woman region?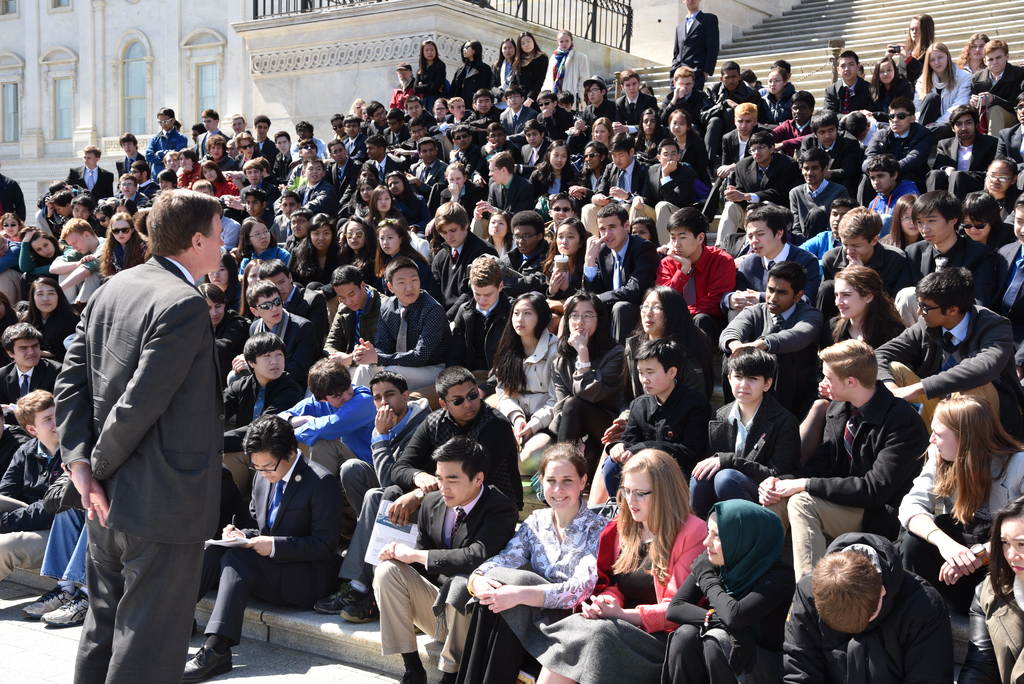
bbox=(18, 226, 67, 276)
